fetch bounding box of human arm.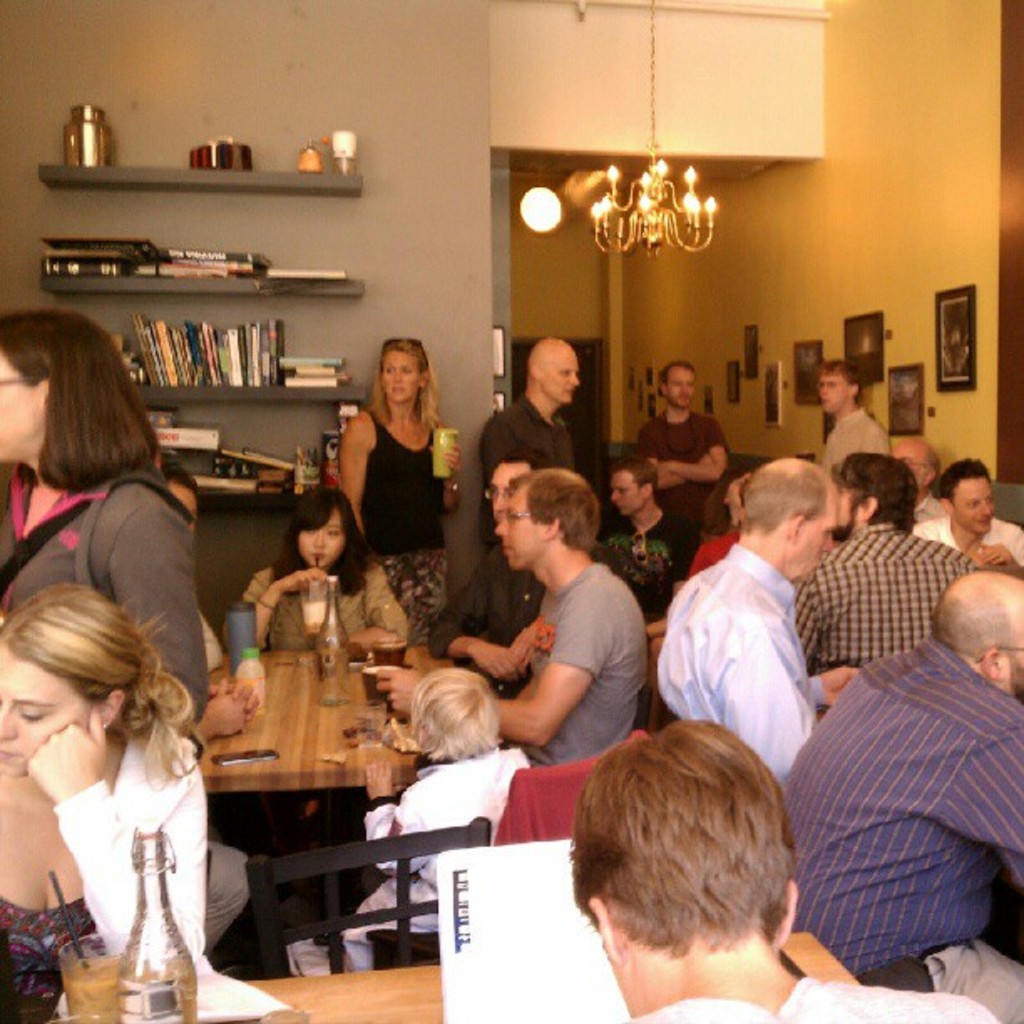
Bbox: bbox(954, 718, 1022, 852).
